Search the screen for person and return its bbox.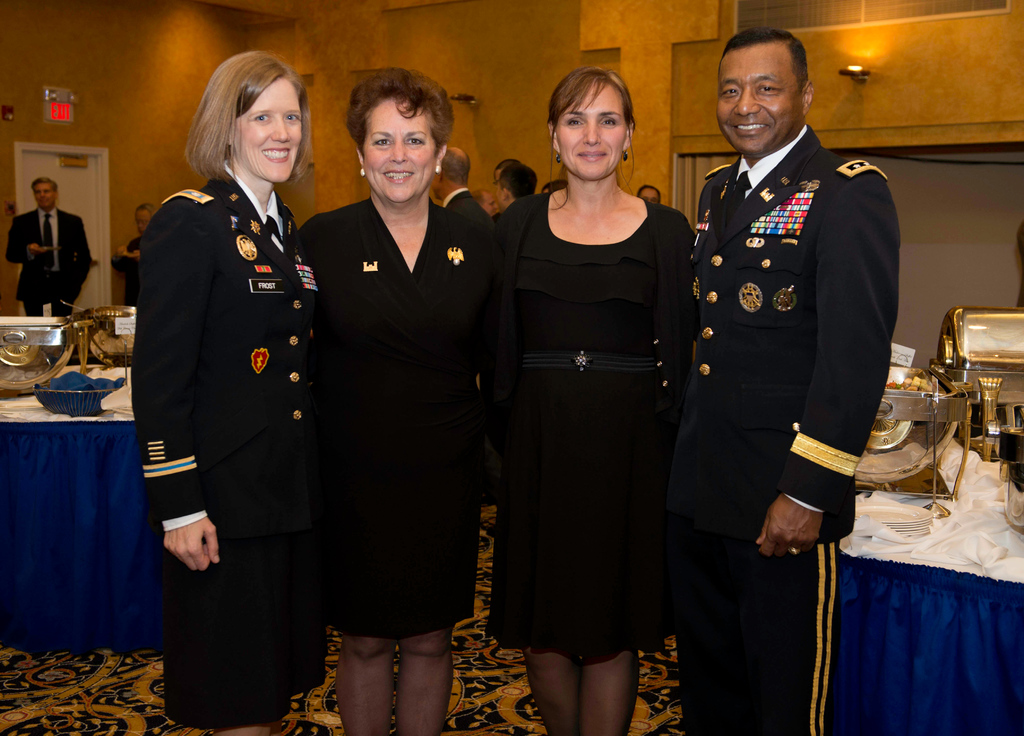
Found: Rect(3, 175, 95, 320).
